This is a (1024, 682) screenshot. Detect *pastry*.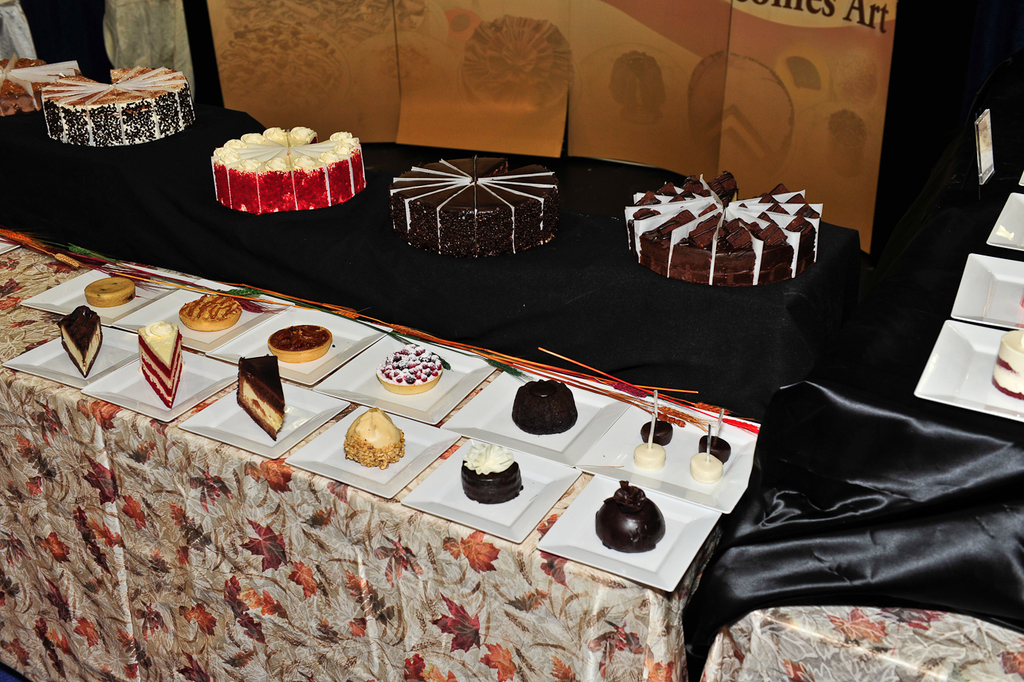
locate(238, 358, 277, 440).
